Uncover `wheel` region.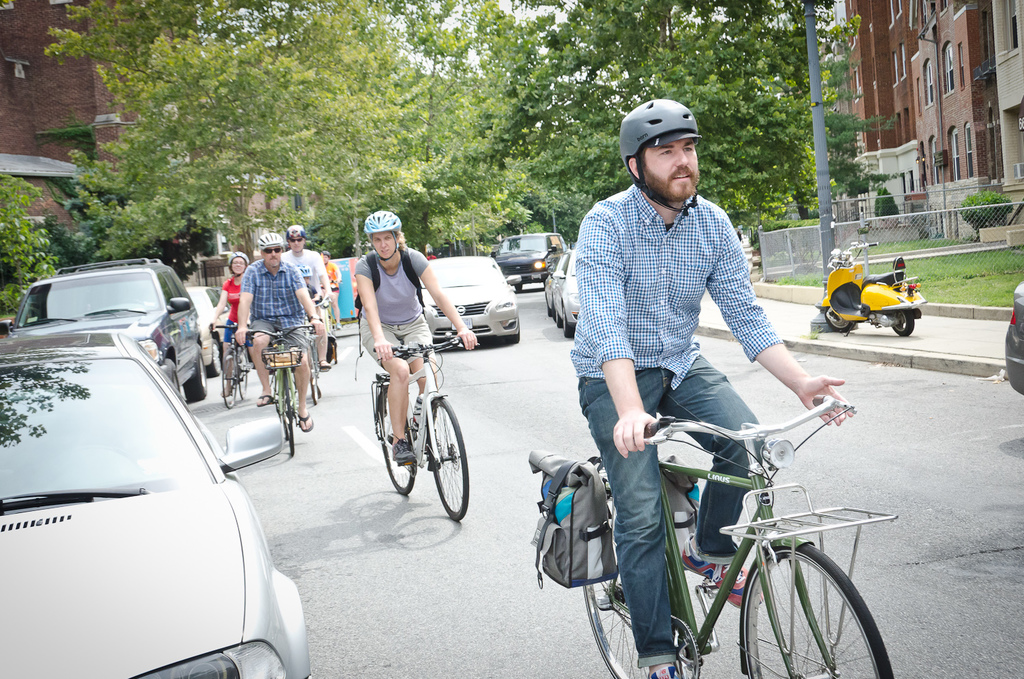
Uncovered: 205, 339, 220, 376.
